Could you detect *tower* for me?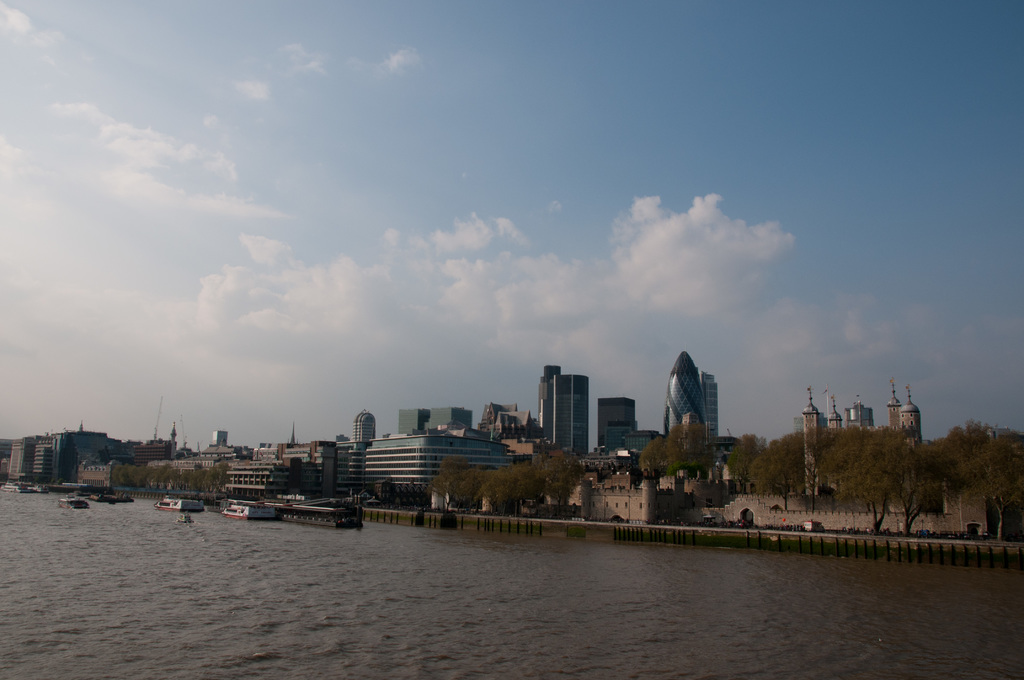
Detection result: [x1=900, y1=390, x2=925, y2=444].
